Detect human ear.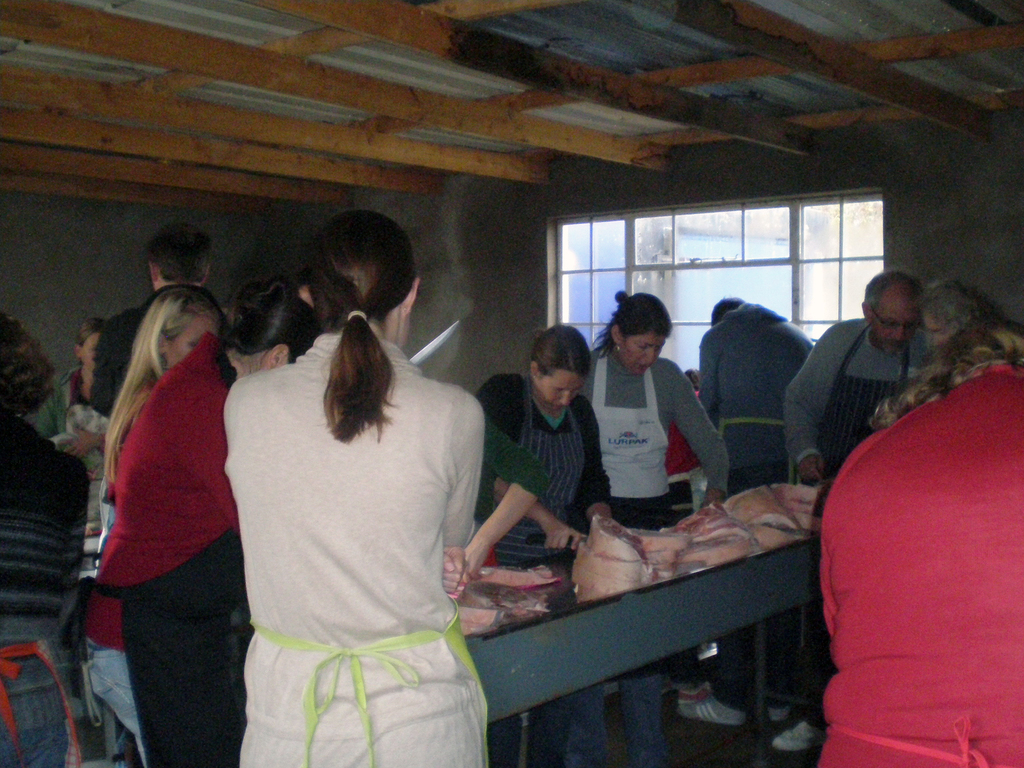
Detected at [860, 300, 872, 325].
